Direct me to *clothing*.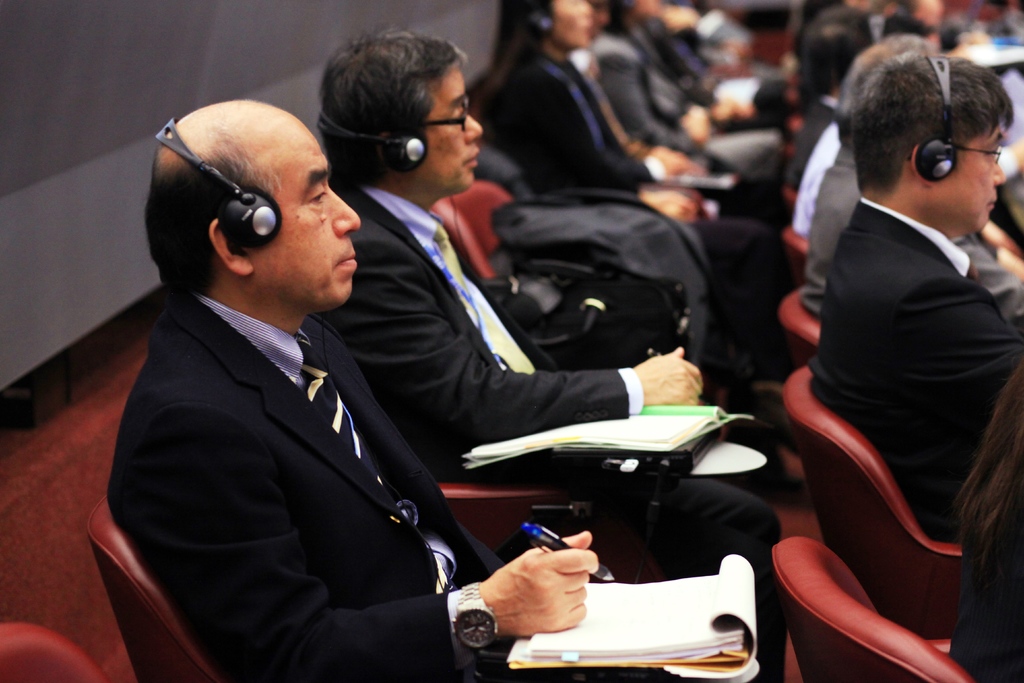
Direction: l=791, t=94, r=850, b=206.
